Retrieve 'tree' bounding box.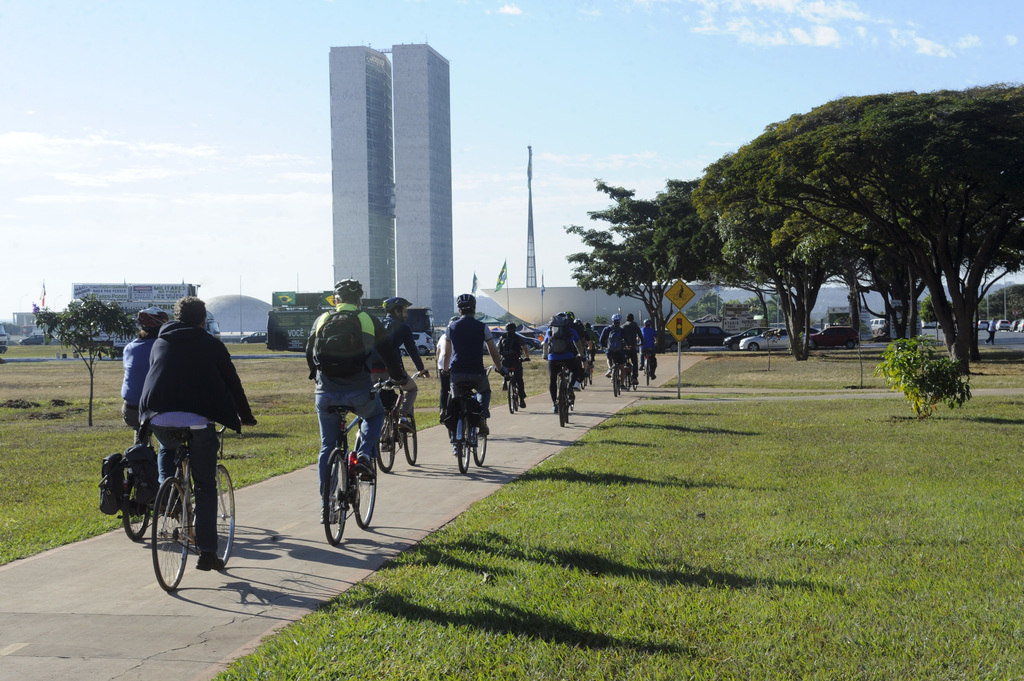
Bounding box: 637/177/829/360.
